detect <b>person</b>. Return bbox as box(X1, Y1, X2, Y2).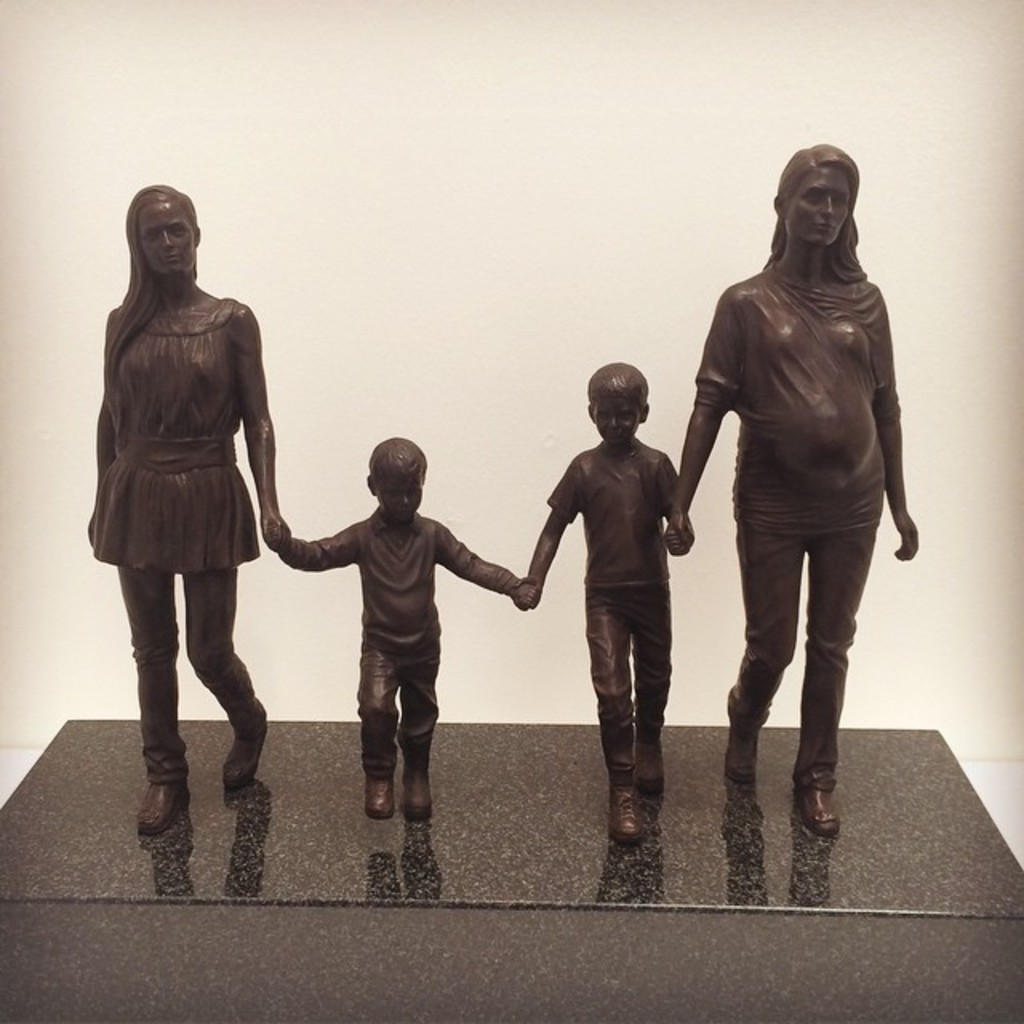
box(83, 189, 285, 827).
